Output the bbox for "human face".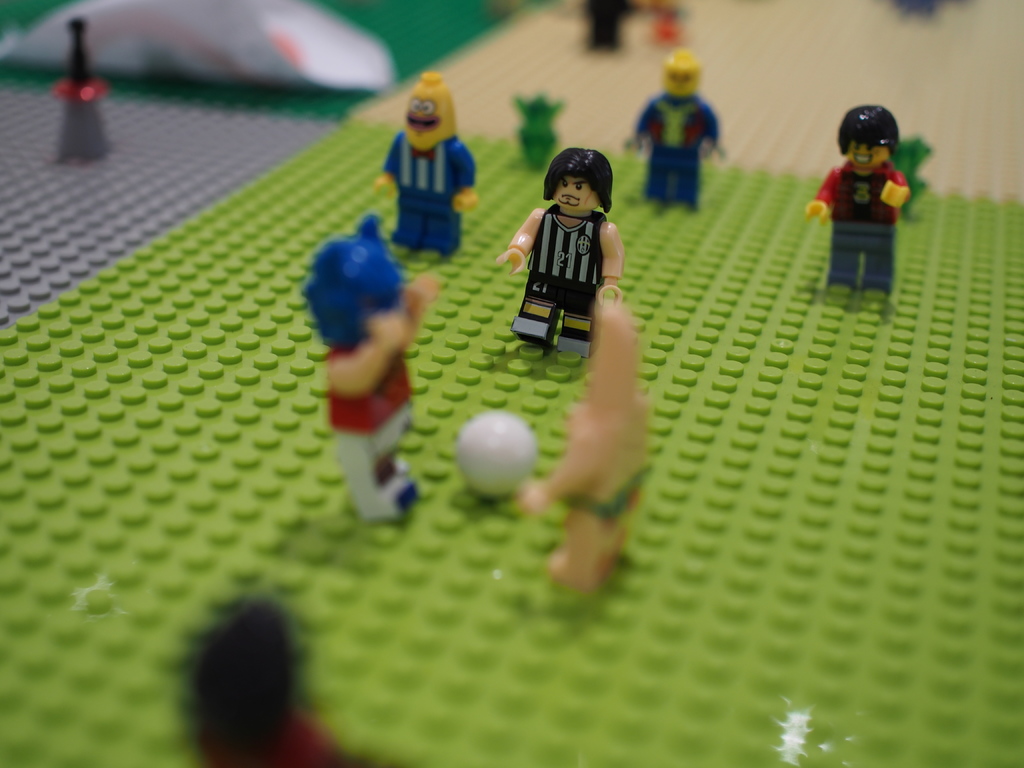
bbox=[848, 145, 888, 167].
